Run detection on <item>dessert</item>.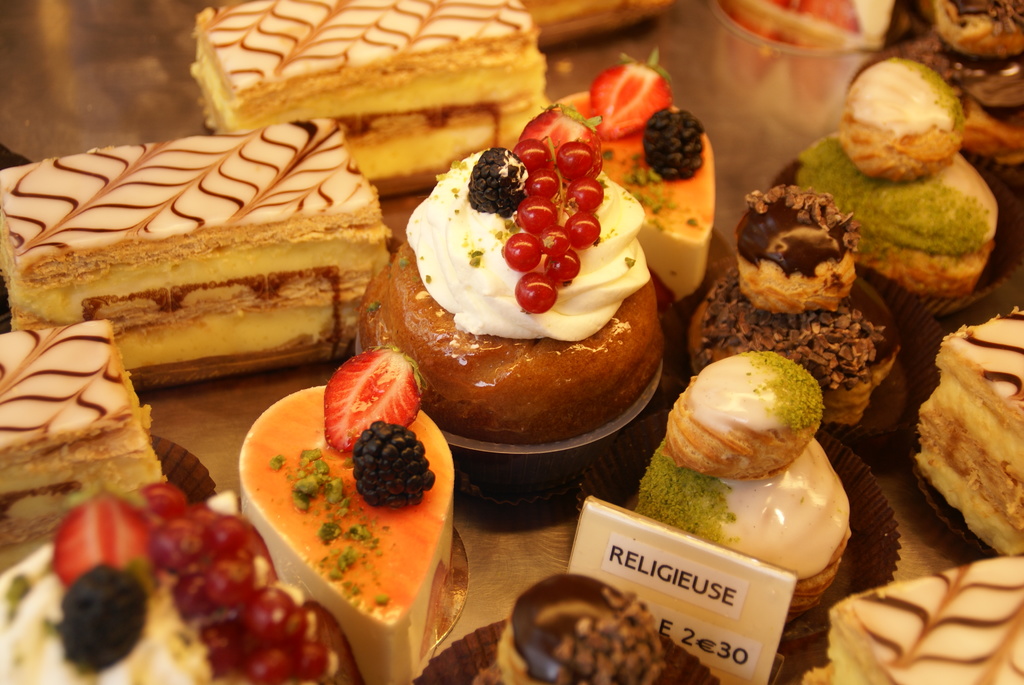
Result: pyautogui.locateOnScreen(529, 0, 680, 49).
